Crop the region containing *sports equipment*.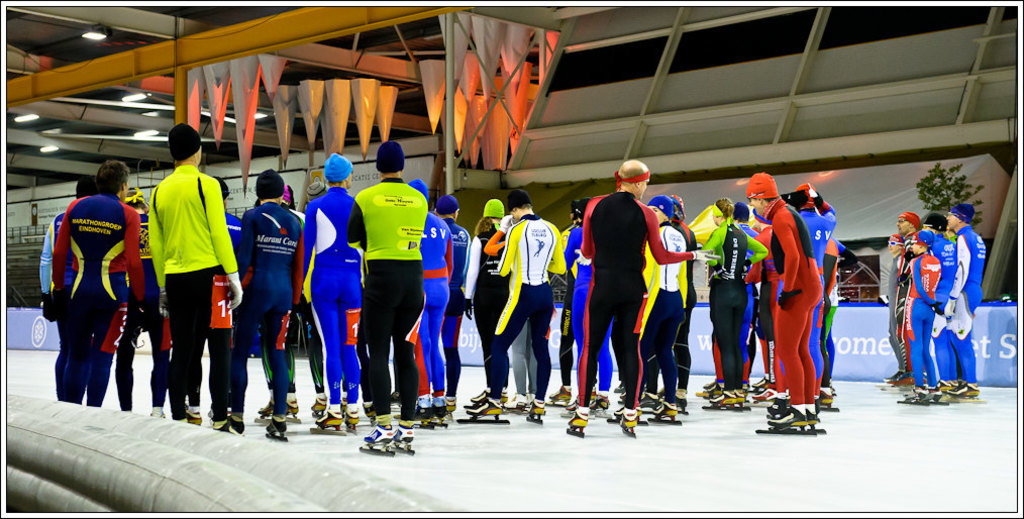
Crop region: (417,399,452,426).
